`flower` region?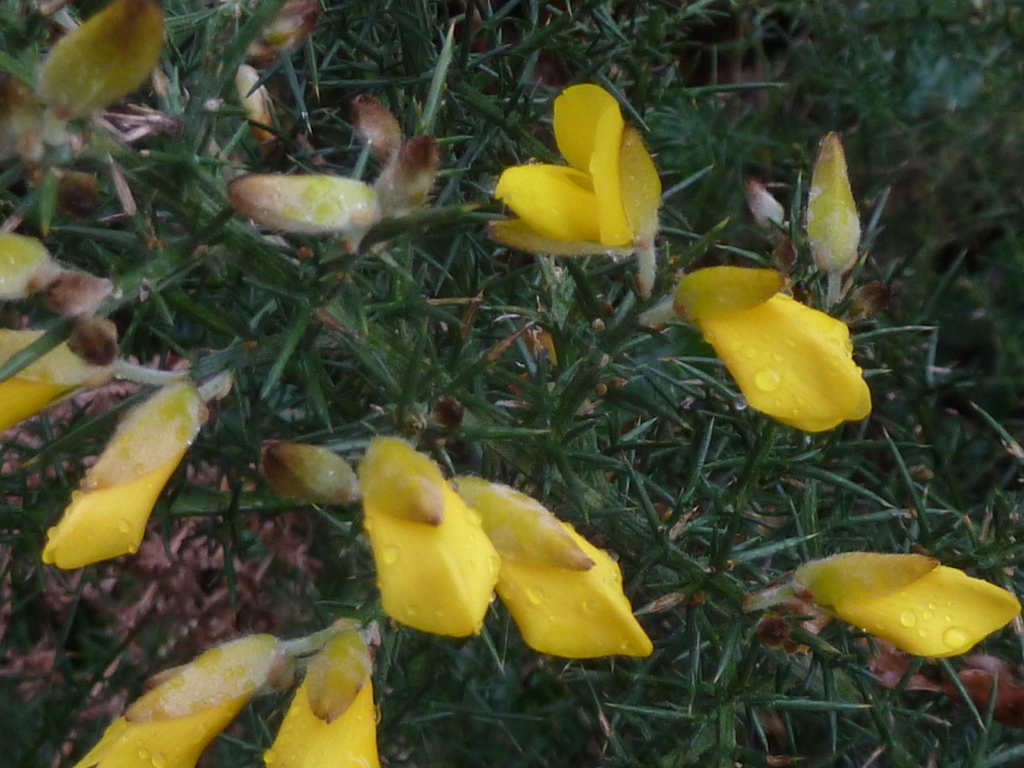
(42, 375, 213, 570)
